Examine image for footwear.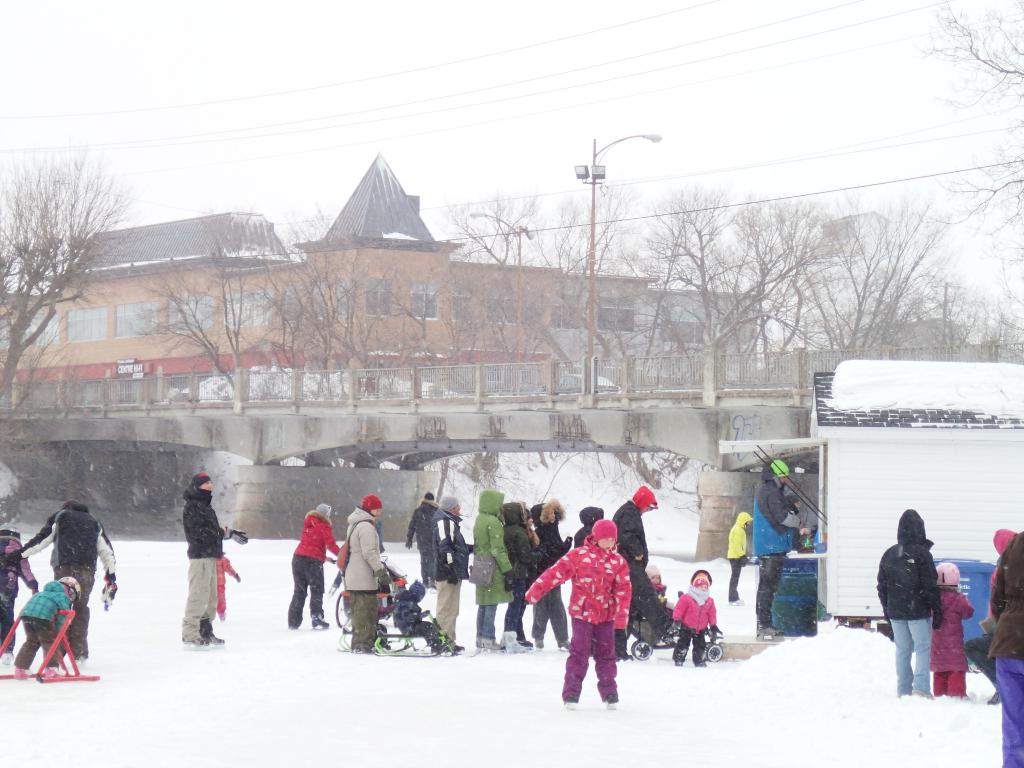
Examination result: 81,655,90,667.
